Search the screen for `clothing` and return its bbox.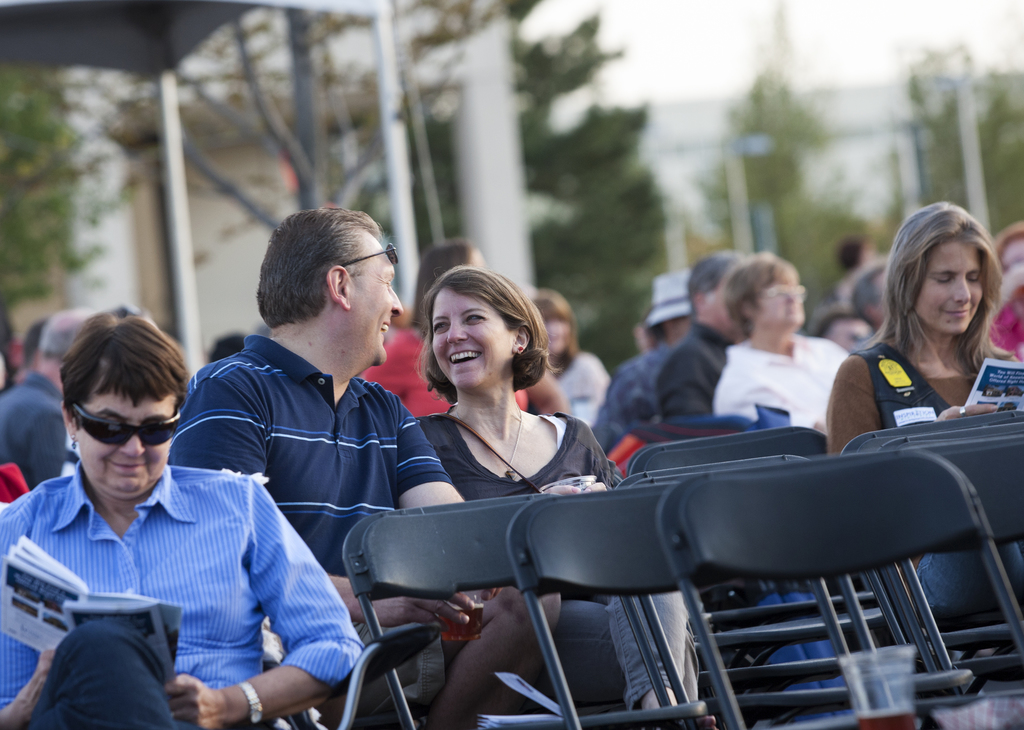
Found: 716/324/847/430.
